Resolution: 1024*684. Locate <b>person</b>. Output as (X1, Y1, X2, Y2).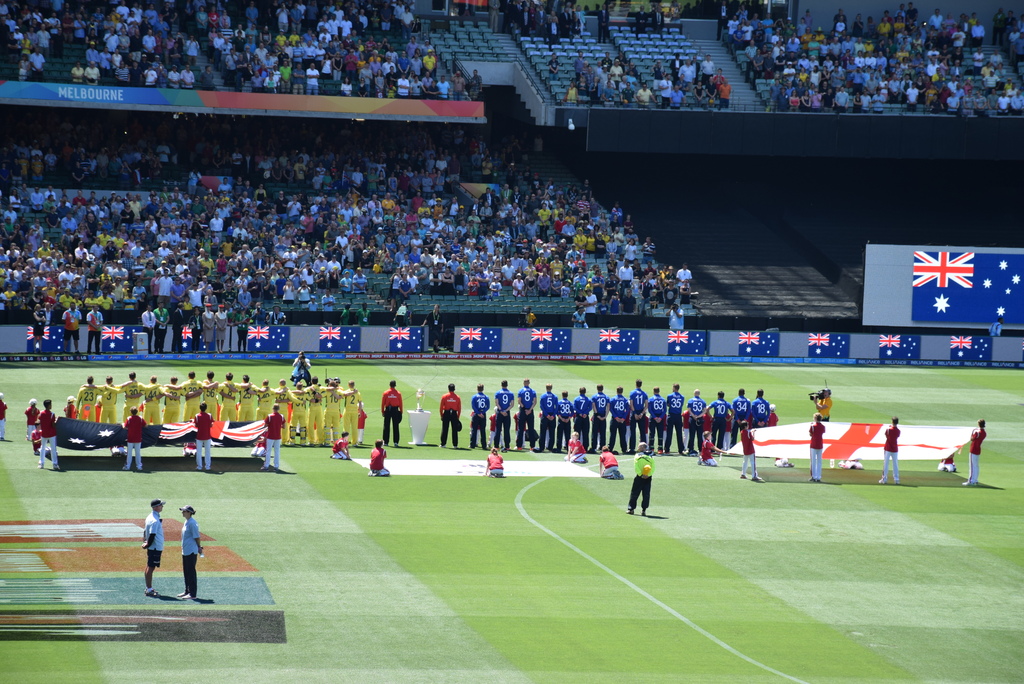
(736, 419, 765, 484).
